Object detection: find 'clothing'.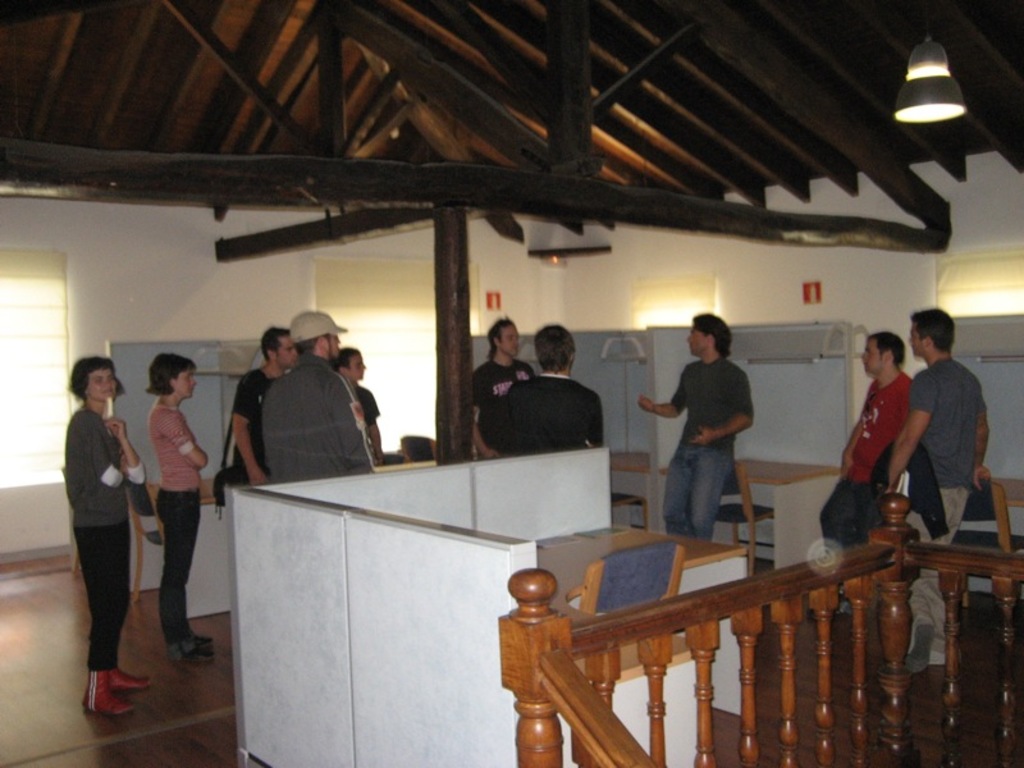
<region>660, 356, 751, 544</region>.
